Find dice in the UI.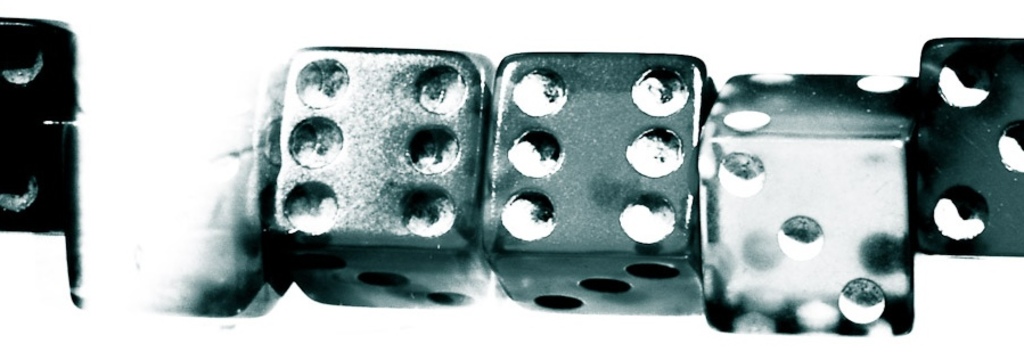
UI element at [x1=917, y1=34, x2=1023, y2=262].
